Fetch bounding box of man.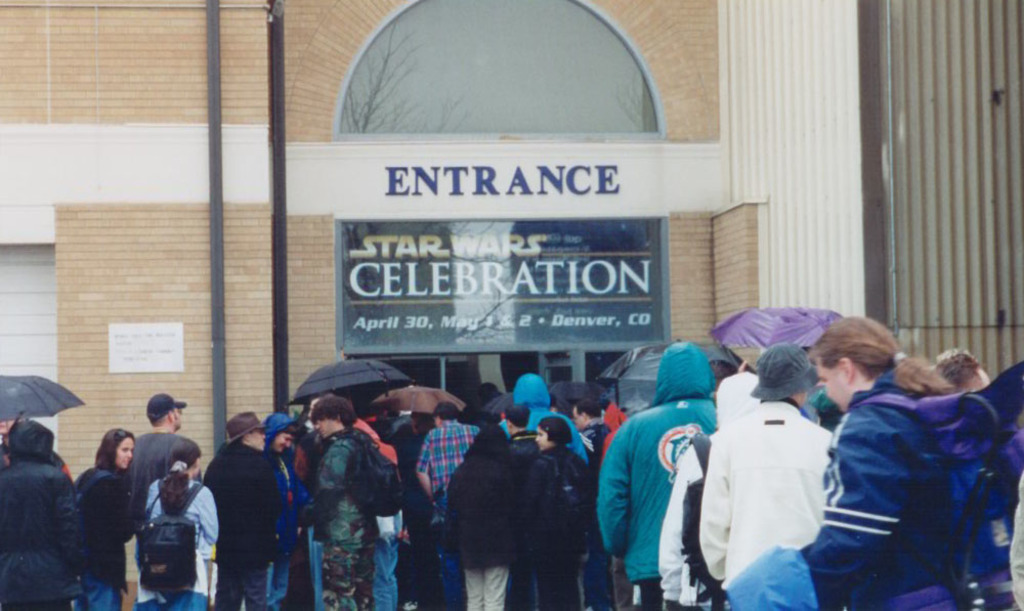
Bbox: locate(121, 392, 201, 513).
